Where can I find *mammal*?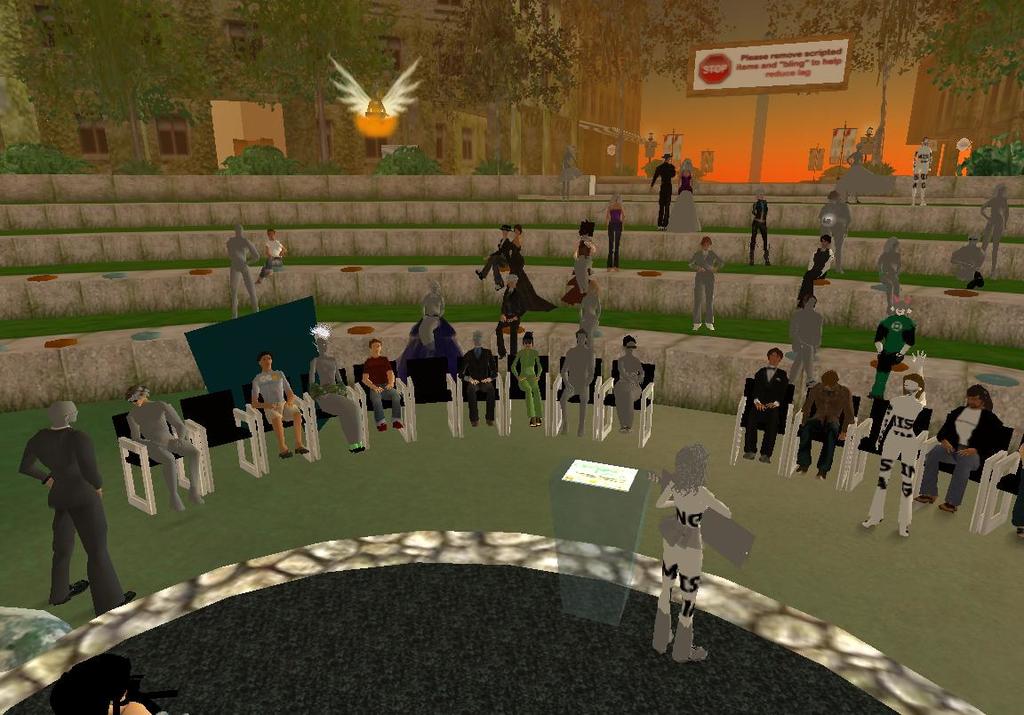
You can find it at l=50, t=651, r=176, b=714.
